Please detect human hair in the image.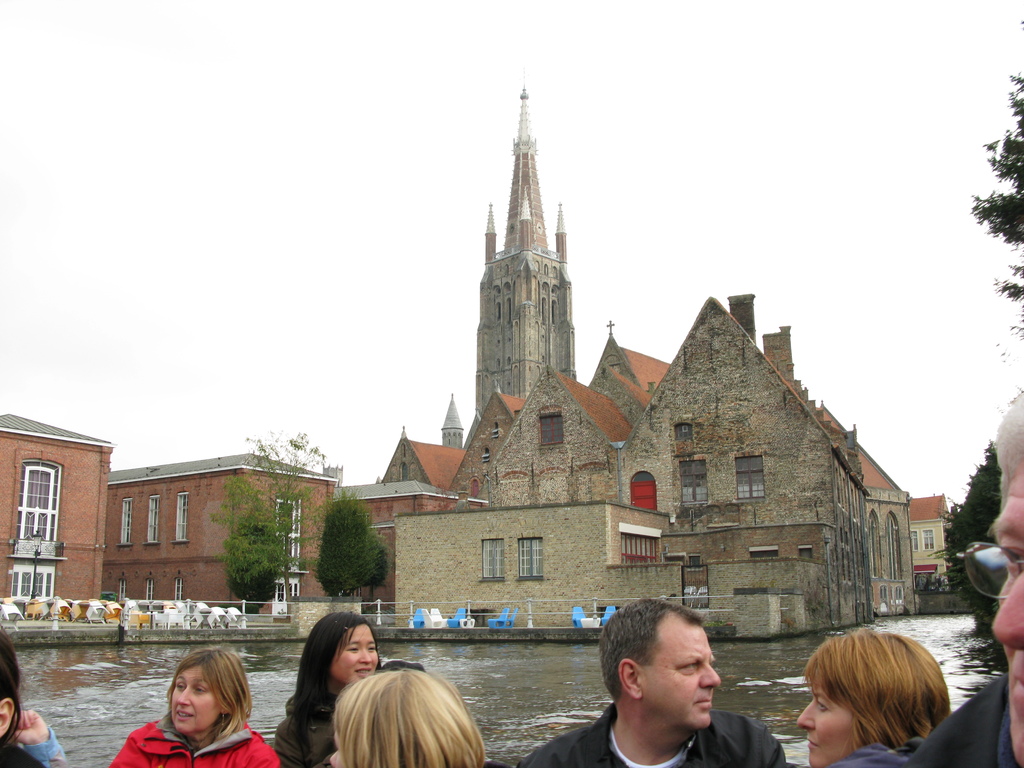
598 591 703 698.
